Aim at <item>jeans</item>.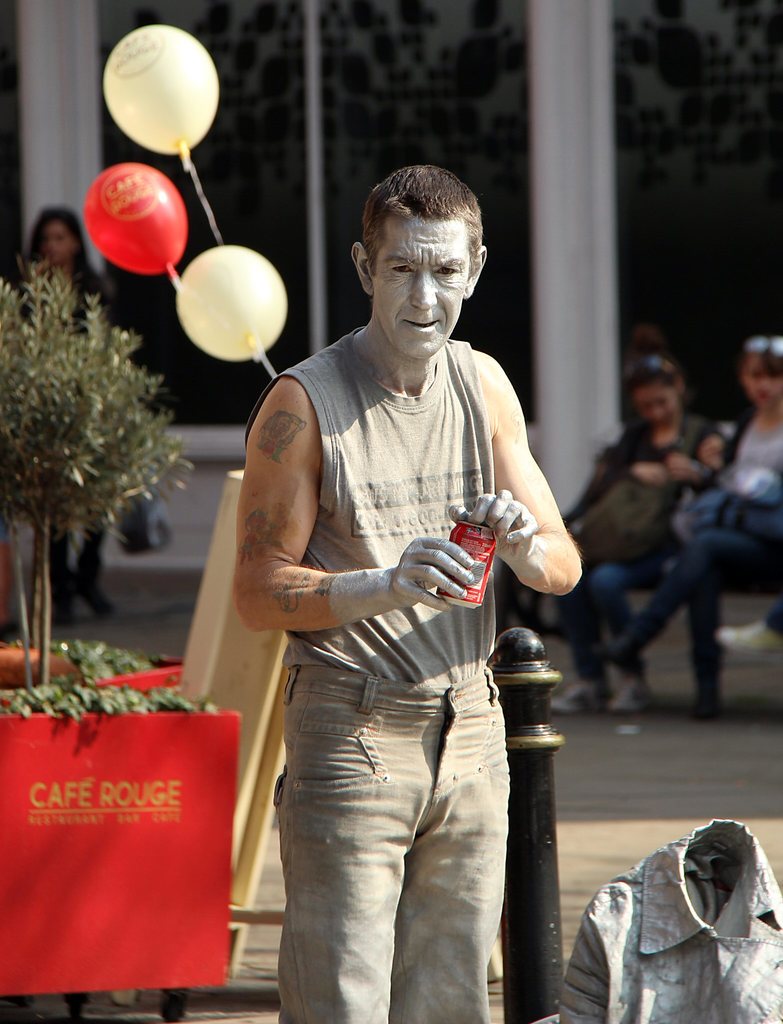
Aimed at bbox=[256, 664, 546, 1018].
